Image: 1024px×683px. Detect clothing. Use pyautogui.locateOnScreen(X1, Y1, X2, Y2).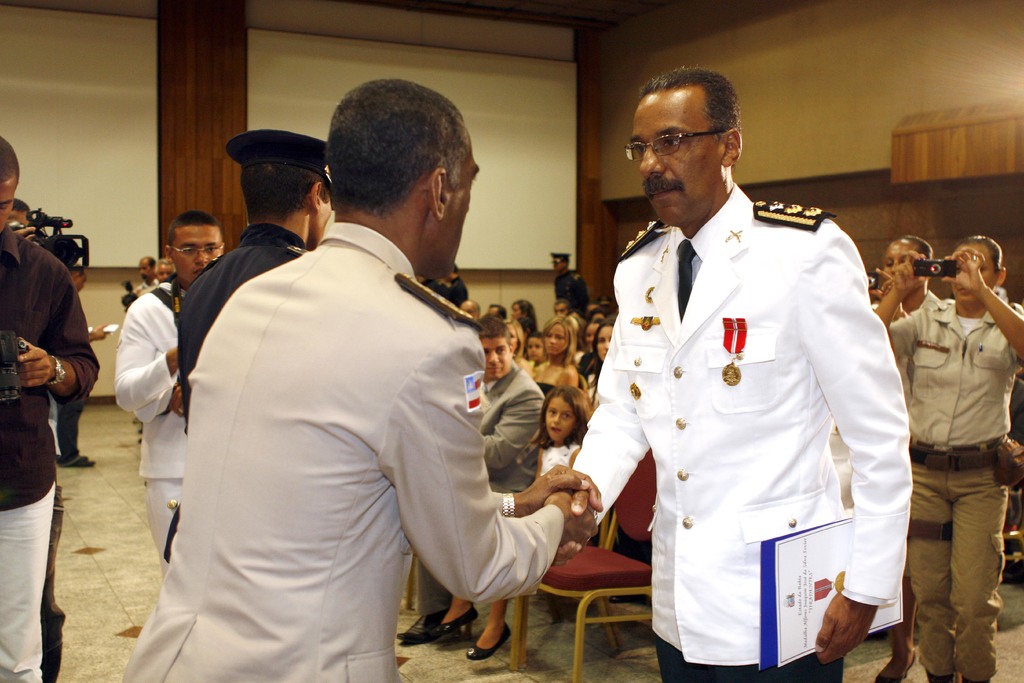
pyautogui.locateOnScreen(534, 384, 556, 404).
